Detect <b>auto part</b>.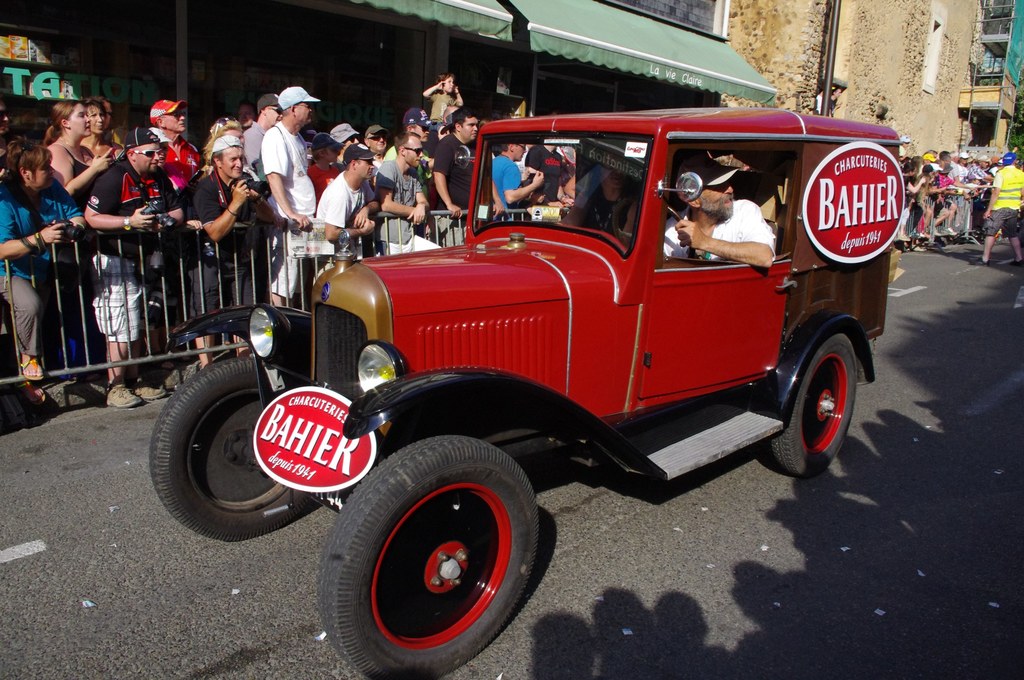
Detected at (130, 330, 323, 534).
